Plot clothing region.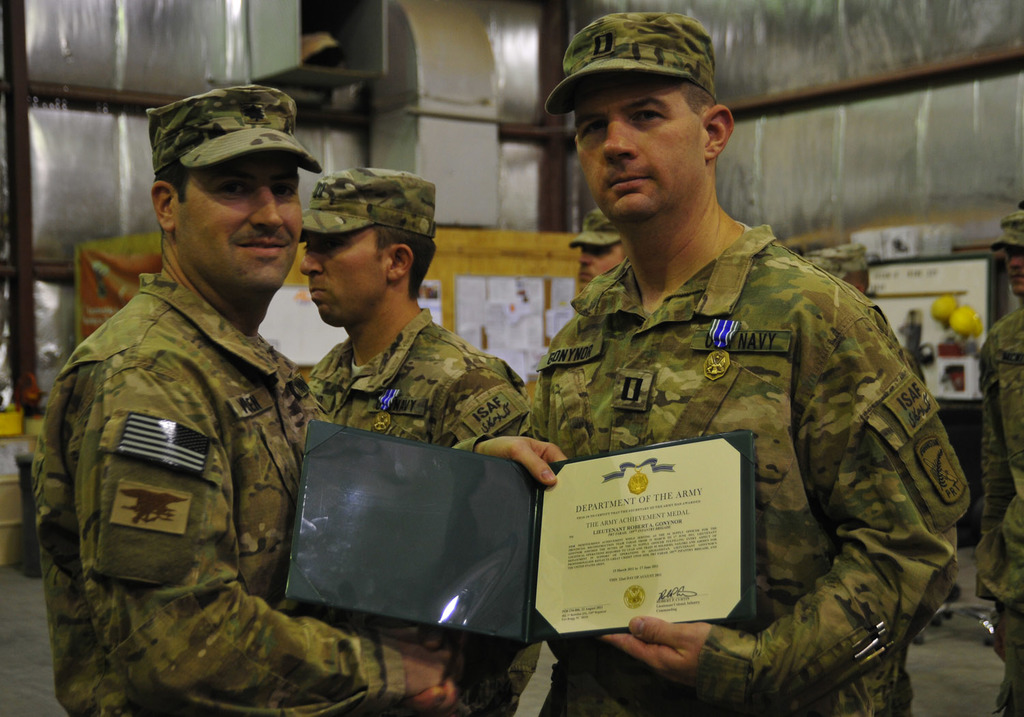
Plotted at BBox(26, 272, 530, 716).
